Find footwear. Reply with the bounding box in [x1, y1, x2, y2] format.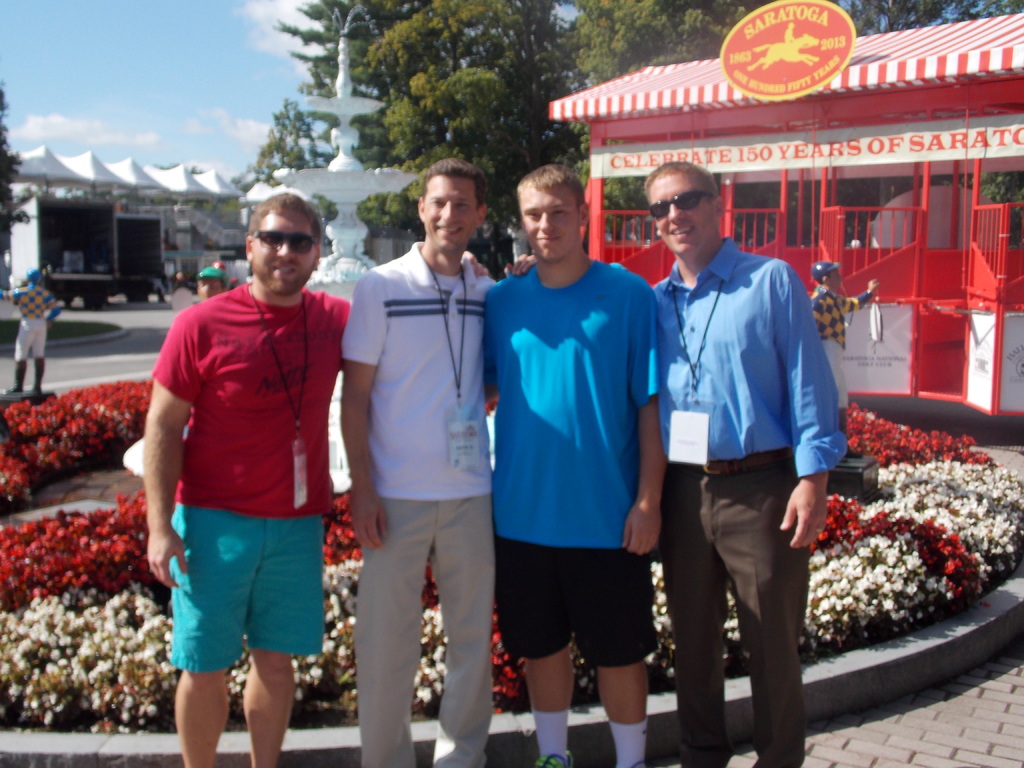
[7, 381, 21, 399].
